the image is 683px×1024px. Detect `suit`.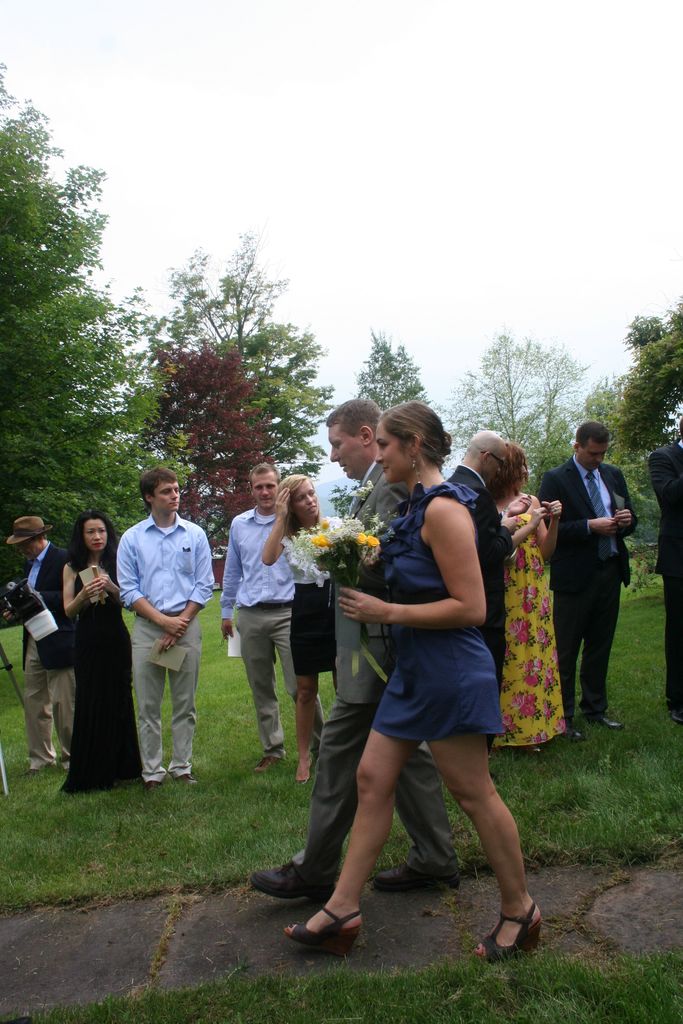
Detection: <bbox>540, 444, 646, 726</bbox>.
